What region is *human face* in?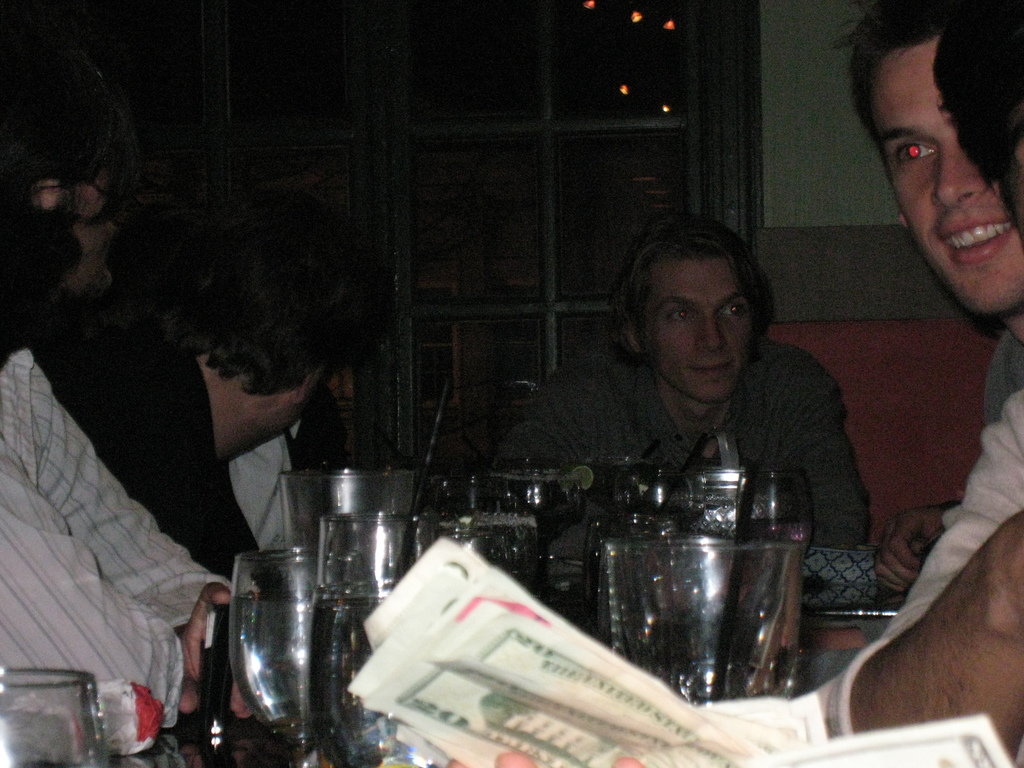
rect(868, 36, 1023, 316).
